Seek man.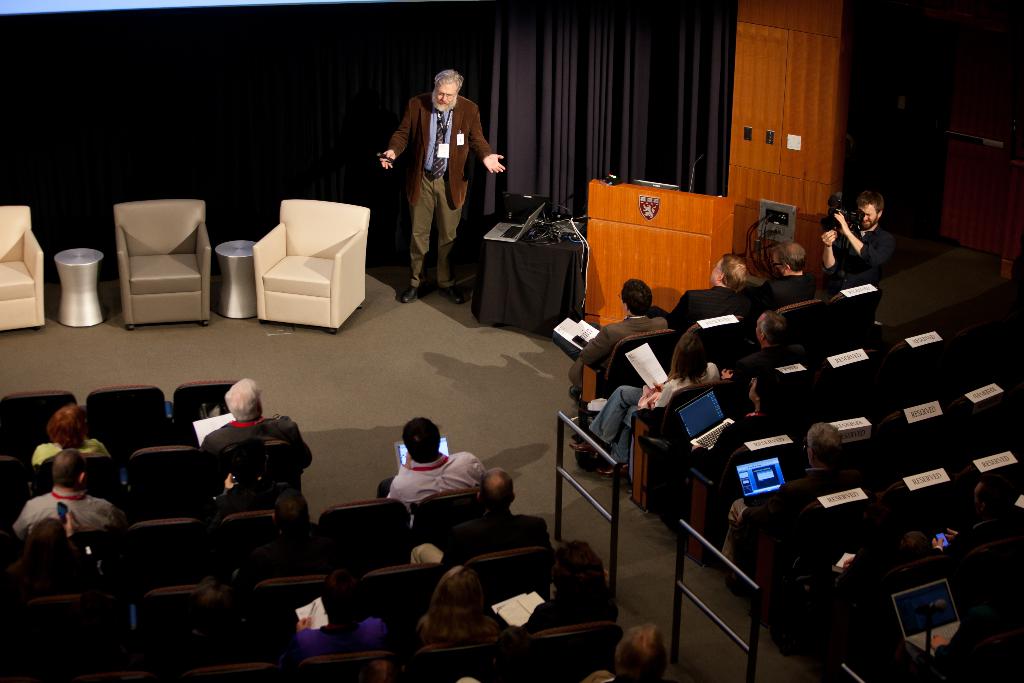
[left=368, top=63, right=519, bottom=311].
